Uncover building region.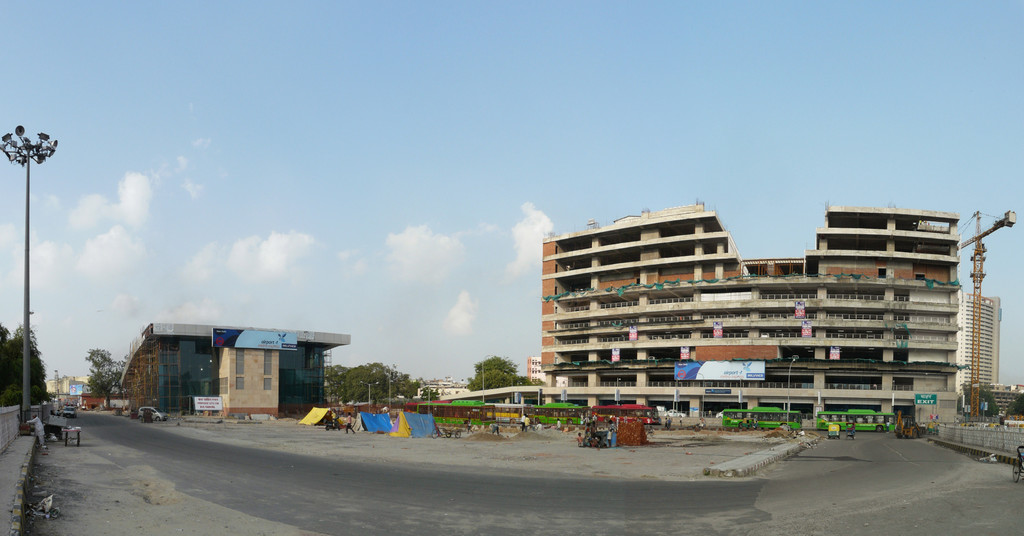
Uncovered: x1=961, y1=291, x2=999, y2=394.
